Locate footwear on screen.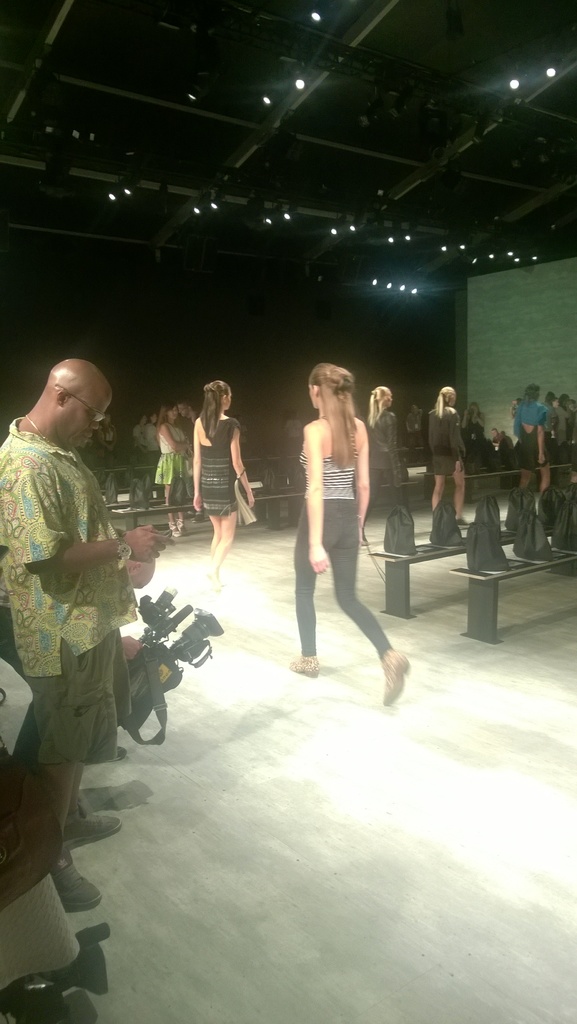
On screen at {"left": 287, "top": 652, "right": 320, "bottom": 676}.
